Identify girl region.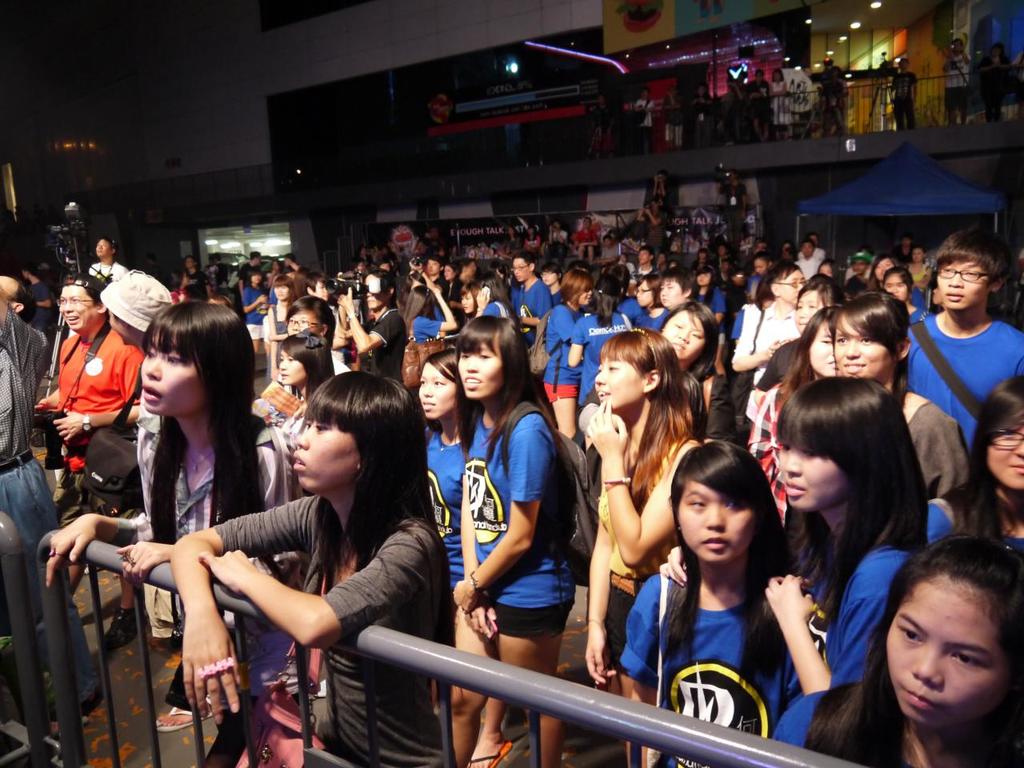
Region: box(579, 330, 702, 710).
